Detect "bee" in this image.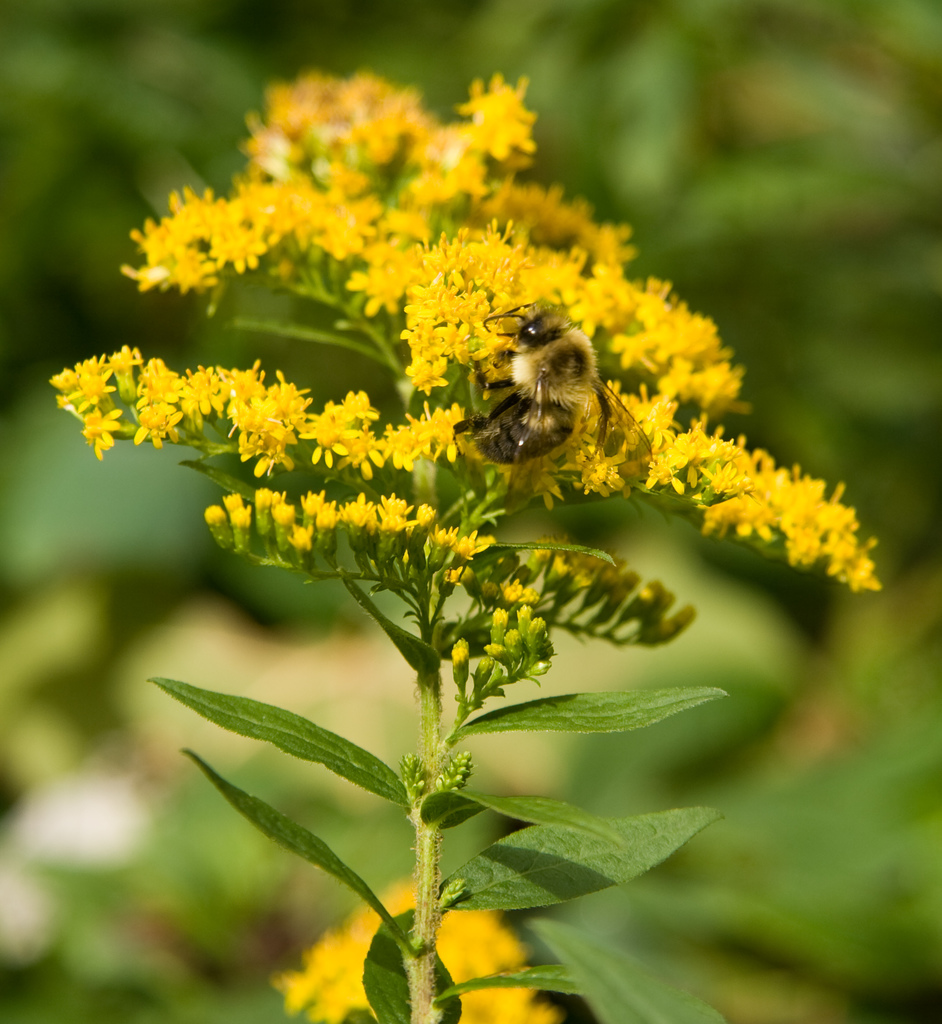
Detection: select_region(456, 271, 618, 480).
